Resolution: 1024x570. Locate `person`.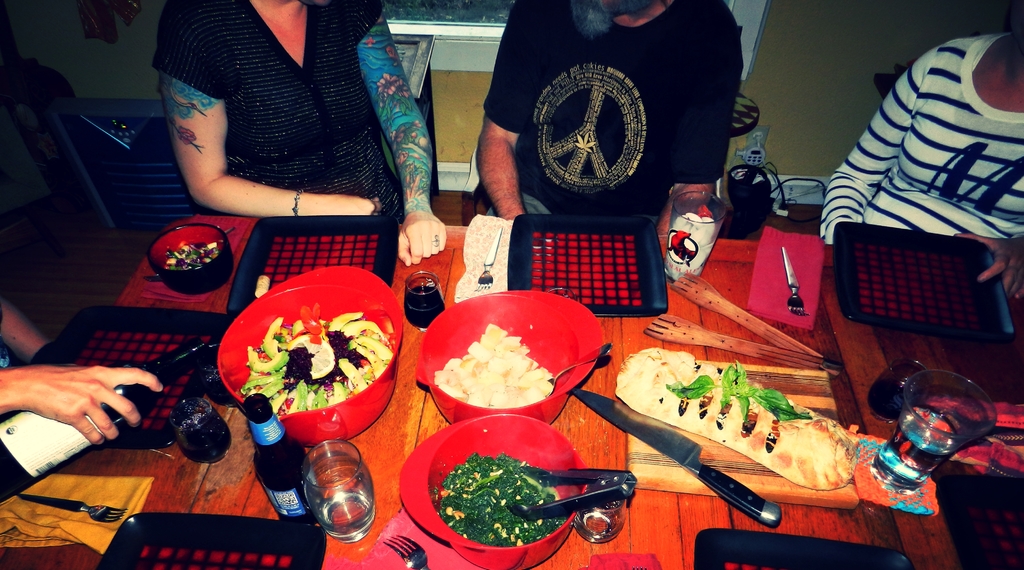
<bbox>817, 6, 1023, 298</bbox>.
